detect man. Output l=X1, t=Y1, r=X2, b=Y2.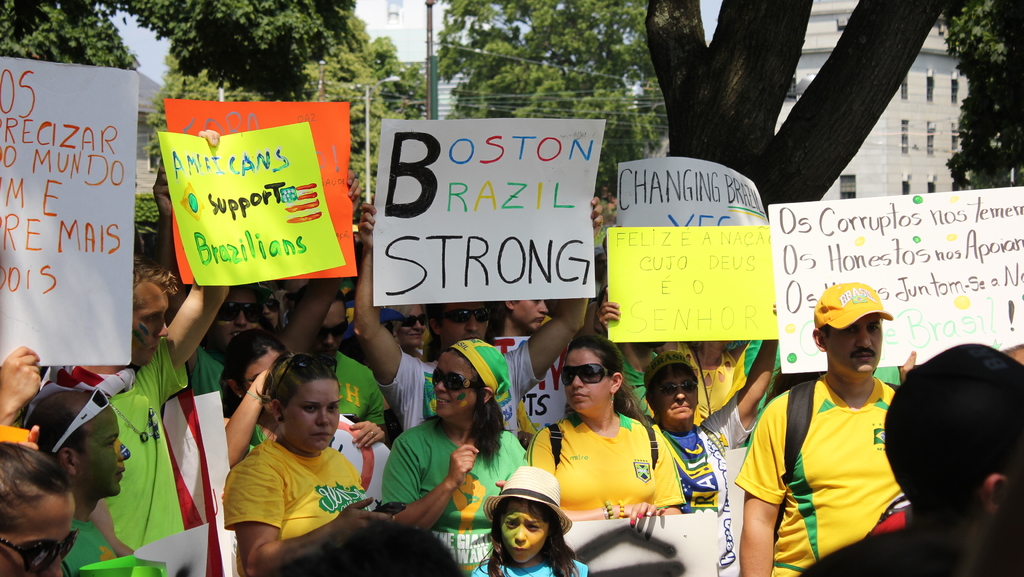
l=20, t=370, r=132, b=576.
